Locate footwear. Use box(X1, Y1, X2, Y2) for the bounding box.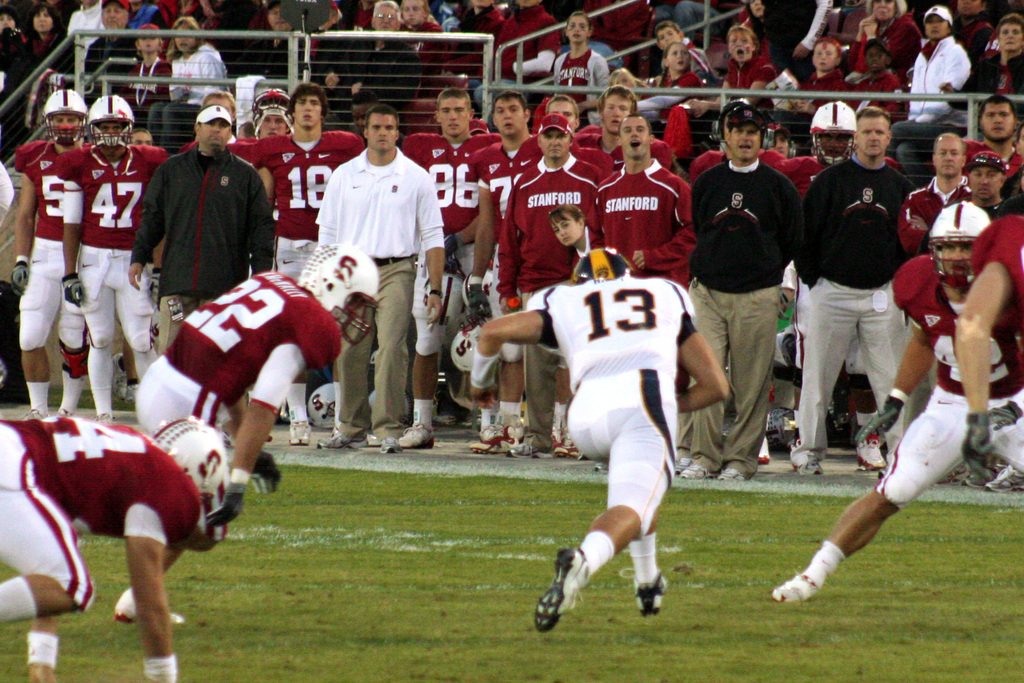
box(475, 424, 525, 451).
